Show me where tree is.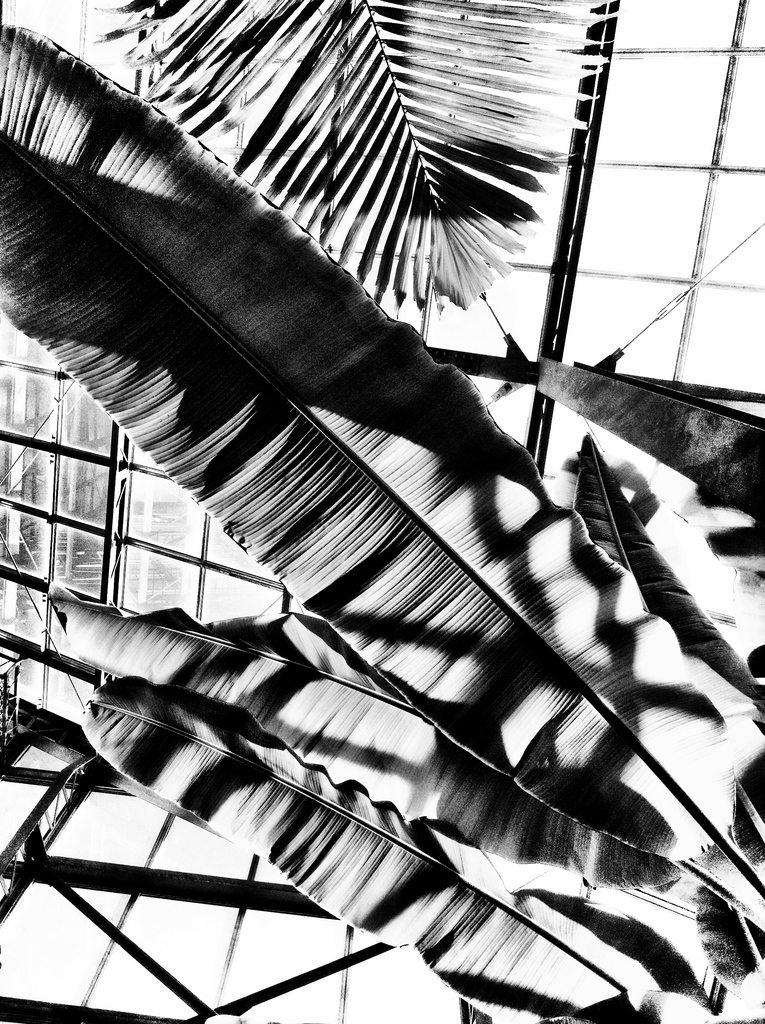
tree is at (0, 19, 764, 1023).
